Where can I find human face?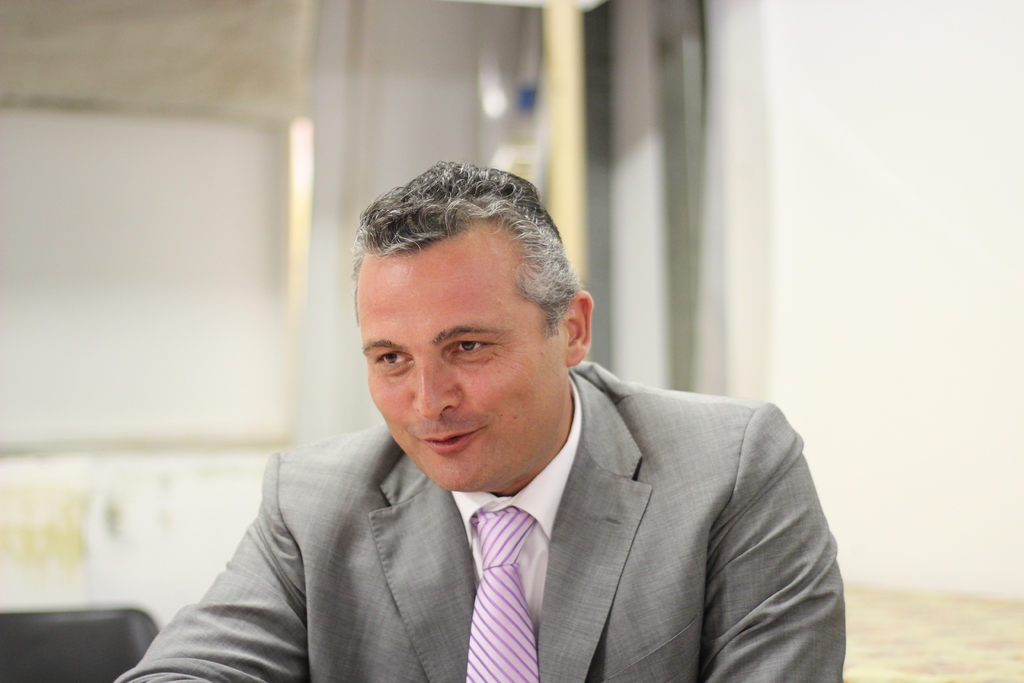
You can find it at l=359, t=231, r=564, b=488.
